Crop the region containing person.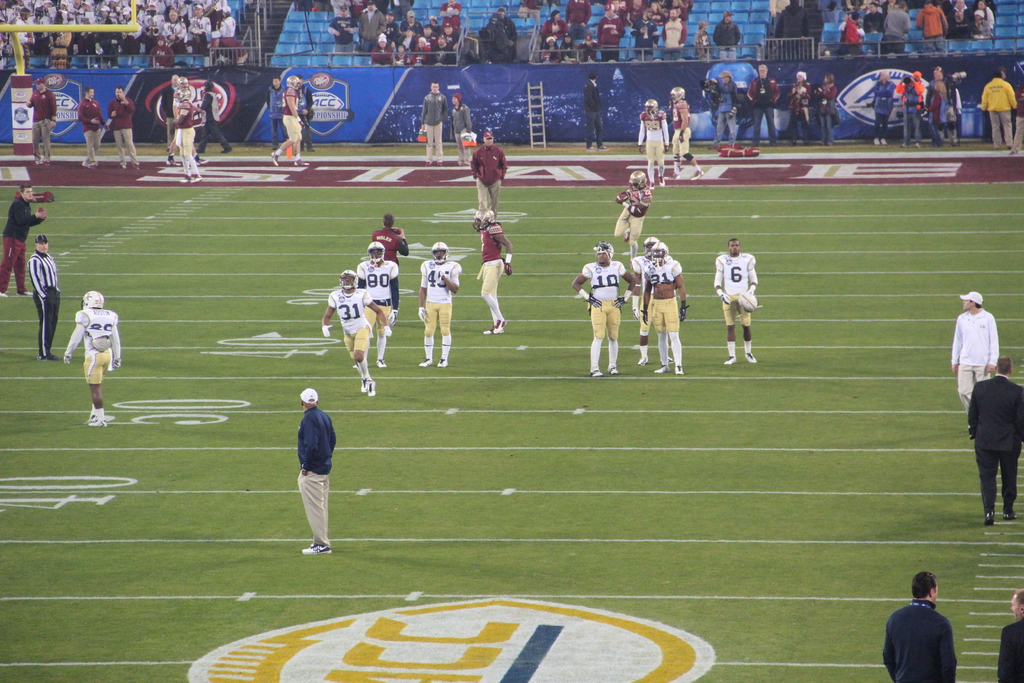
Crop region: bbox(923, 63, 949, 149).
